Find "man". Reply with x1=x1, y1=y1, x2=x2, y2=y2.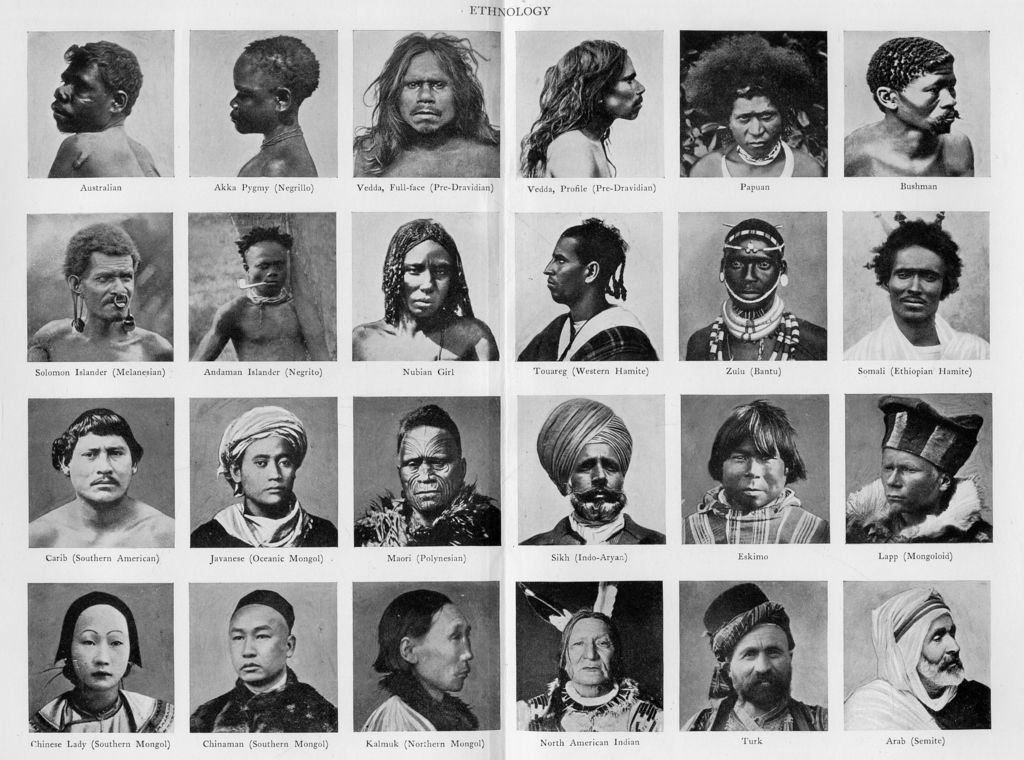
x1=30, y1=218, x2=173, y2=362.
